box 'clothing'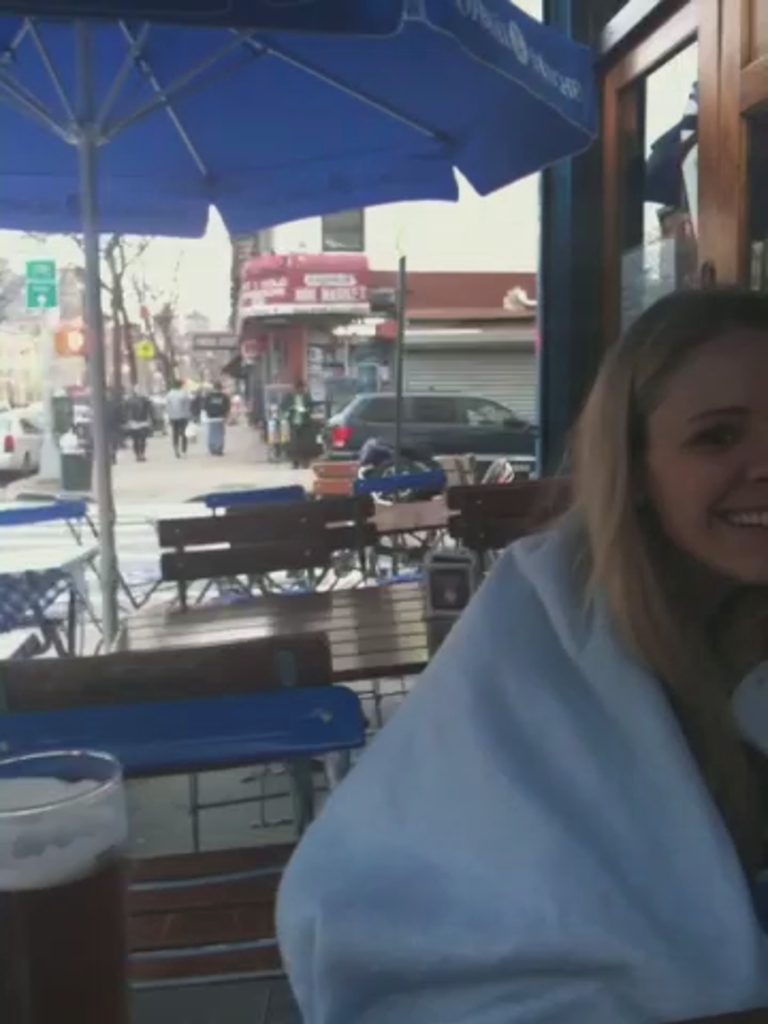
[275, 429, 747, 1011]
